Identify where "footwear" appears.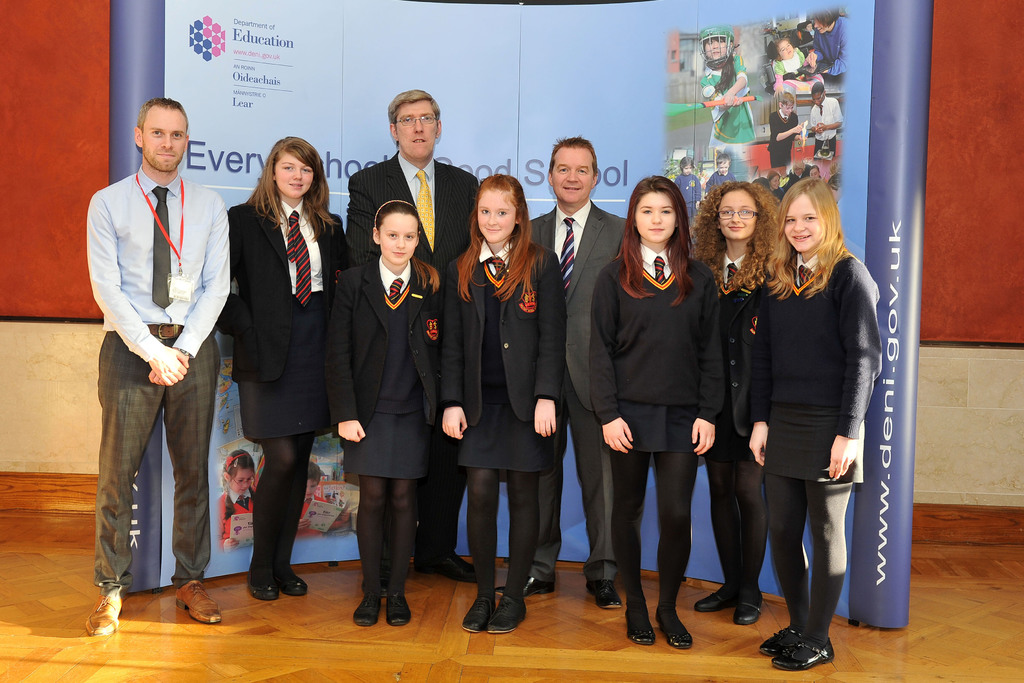
Appears at bbox=(385, 595, 412, 629).
